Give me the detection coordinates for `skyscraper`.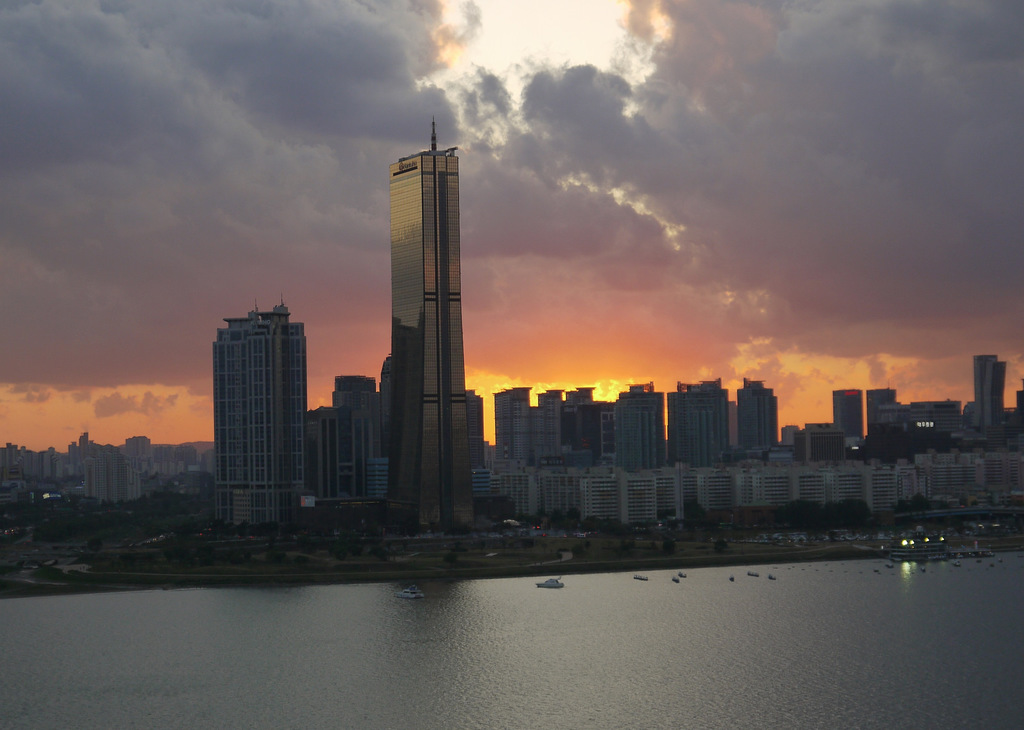
region(732, 379, 778, 456).
